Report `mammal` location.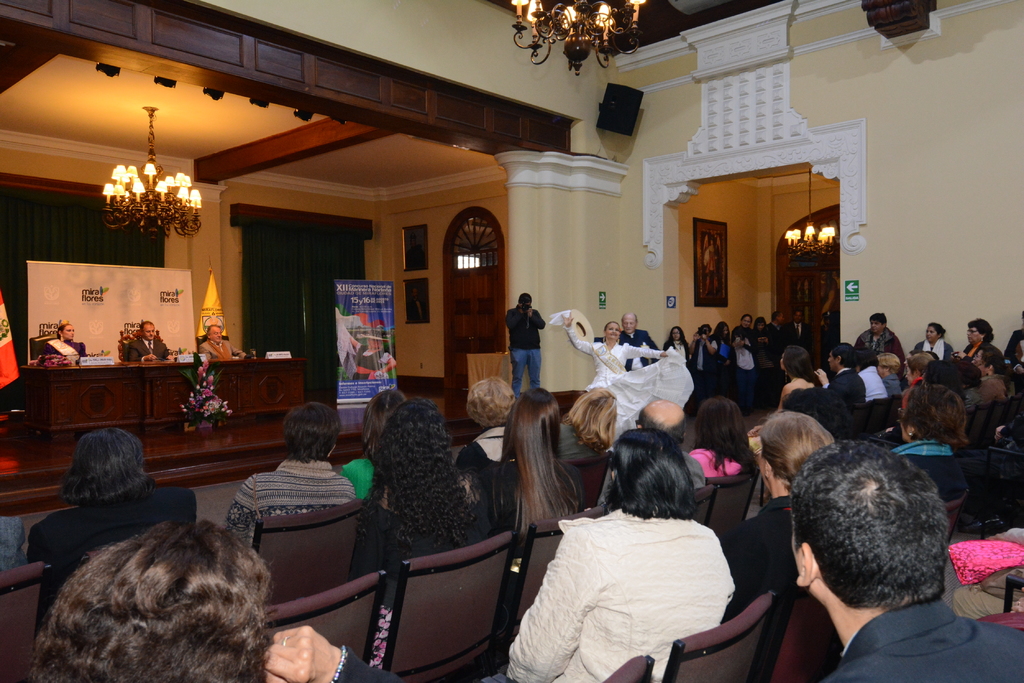
Report: detection(522, 438, 774, 674).
